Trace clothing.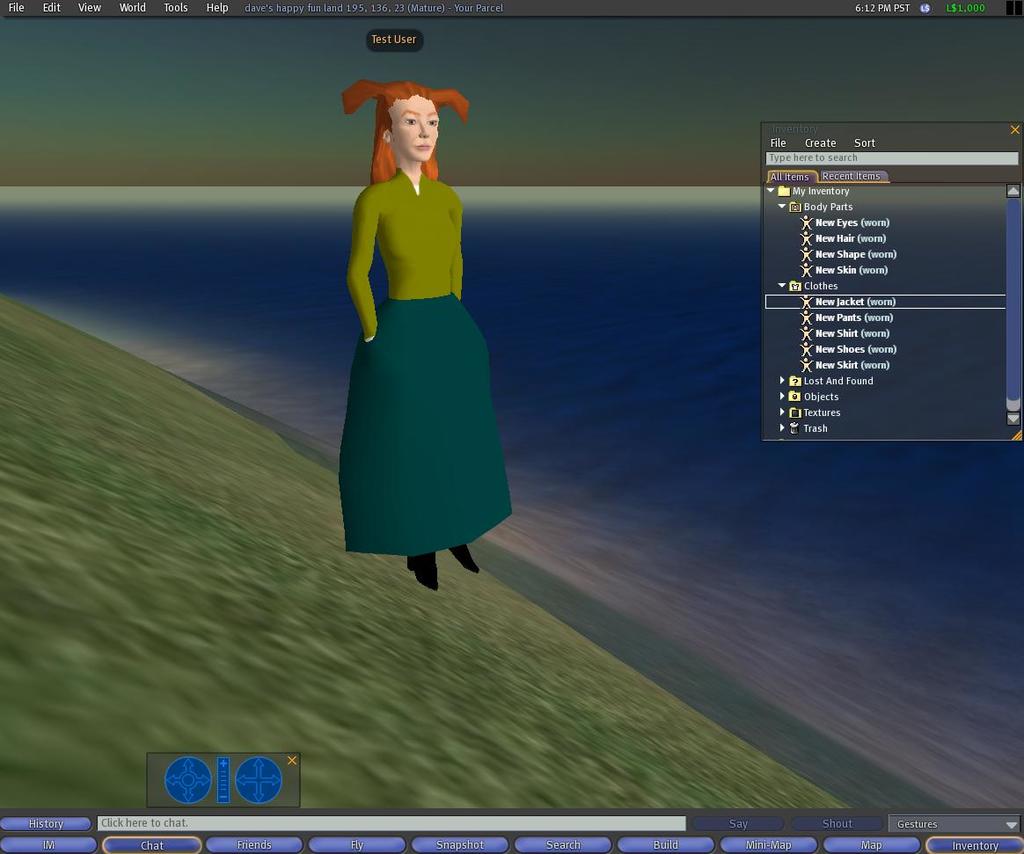
Traced to 338 172 517 550.
